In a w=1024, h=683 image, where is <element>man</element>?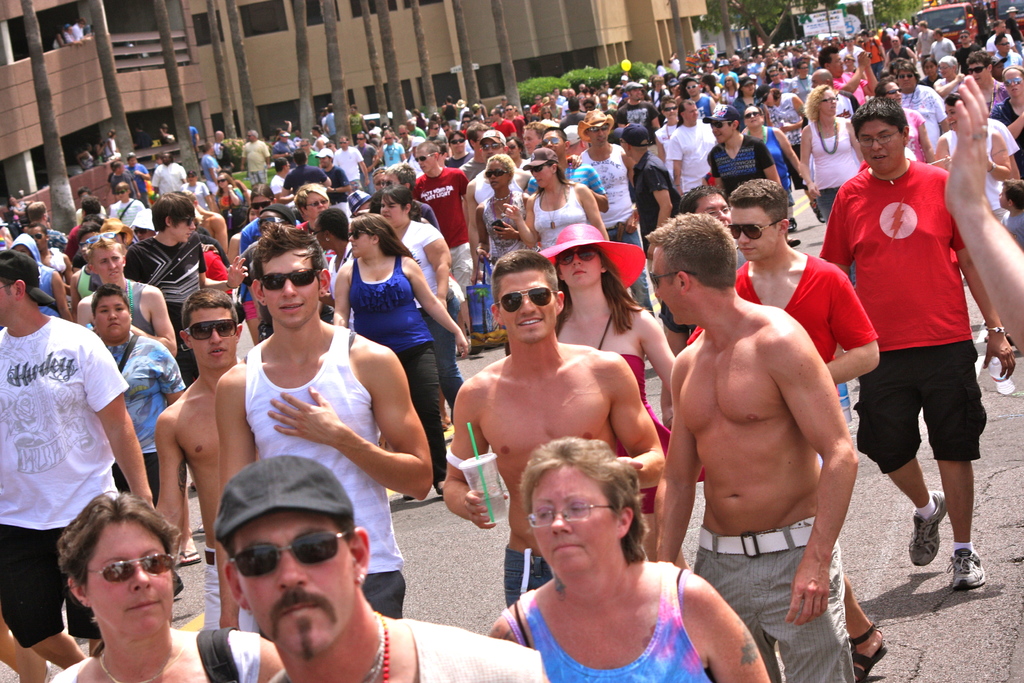
bbox=[648, 208, 878, 680].
